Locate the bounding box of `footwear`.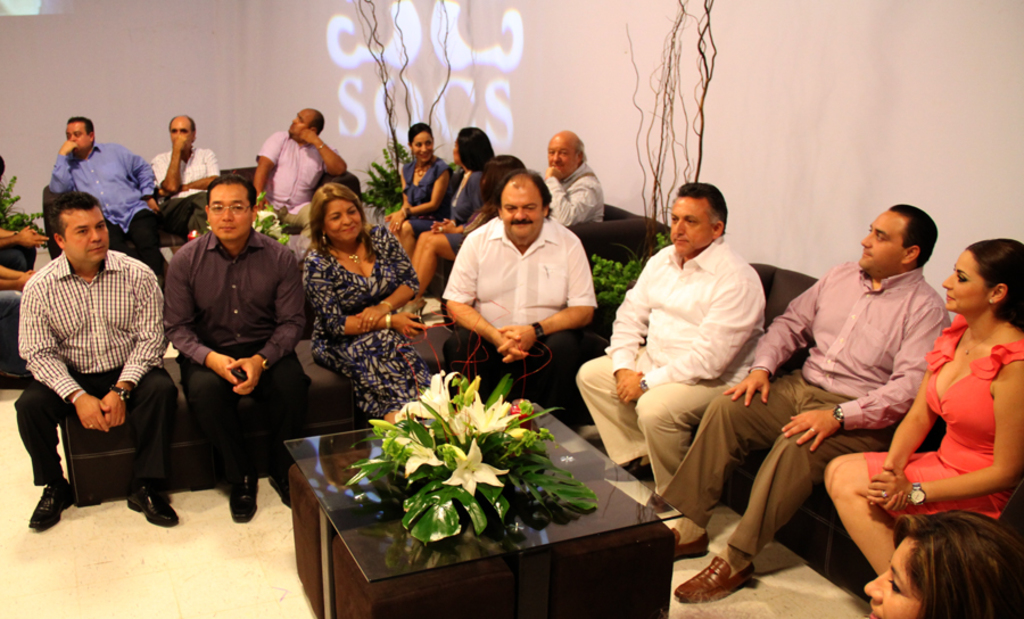
Bounding box: (650,494,668,512).
